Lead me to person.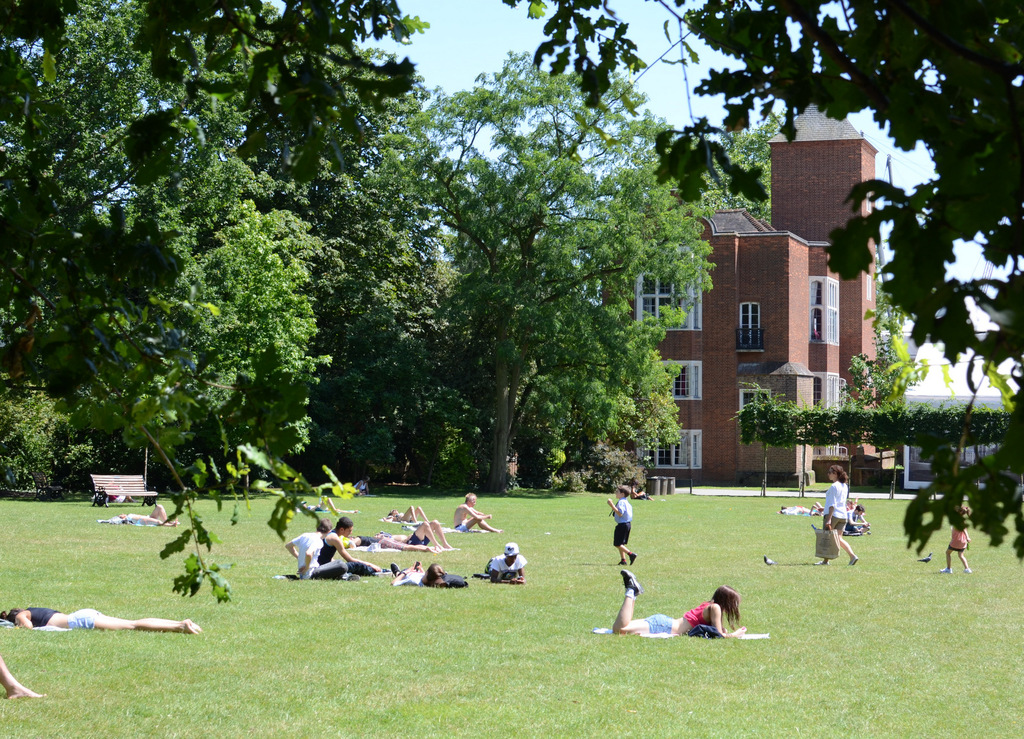
Lead to Rect(0, 650, 42, 701).
